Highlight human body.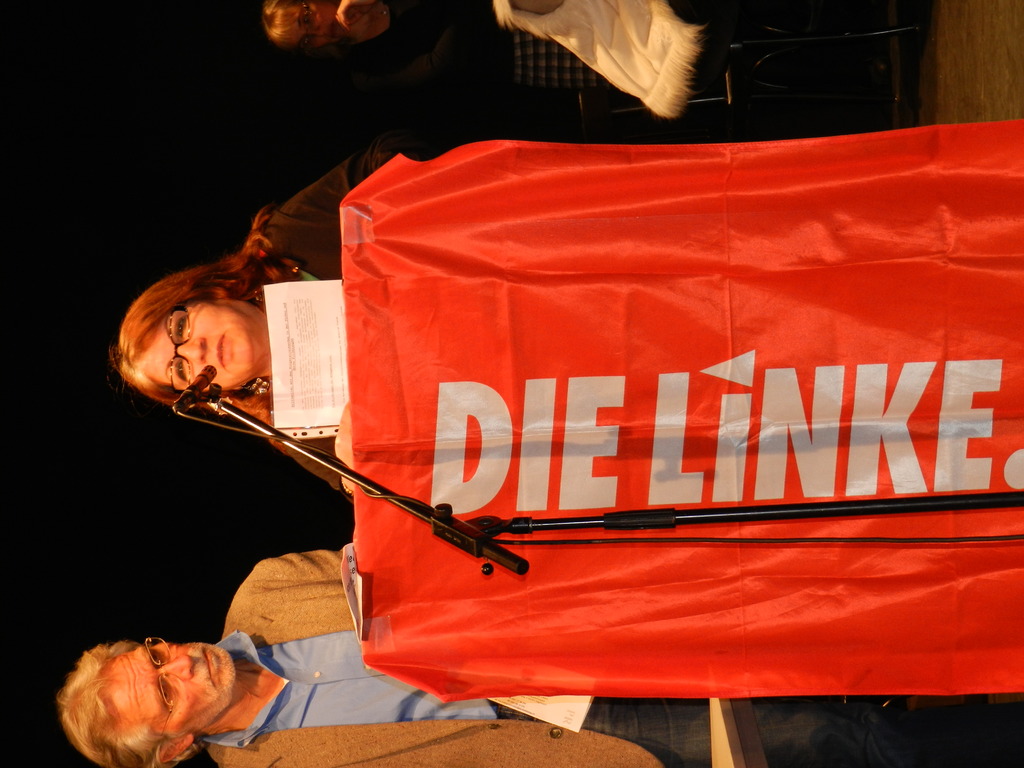
Highlighted region: (x1=54, y1=545, x2=1023, y2=767).
